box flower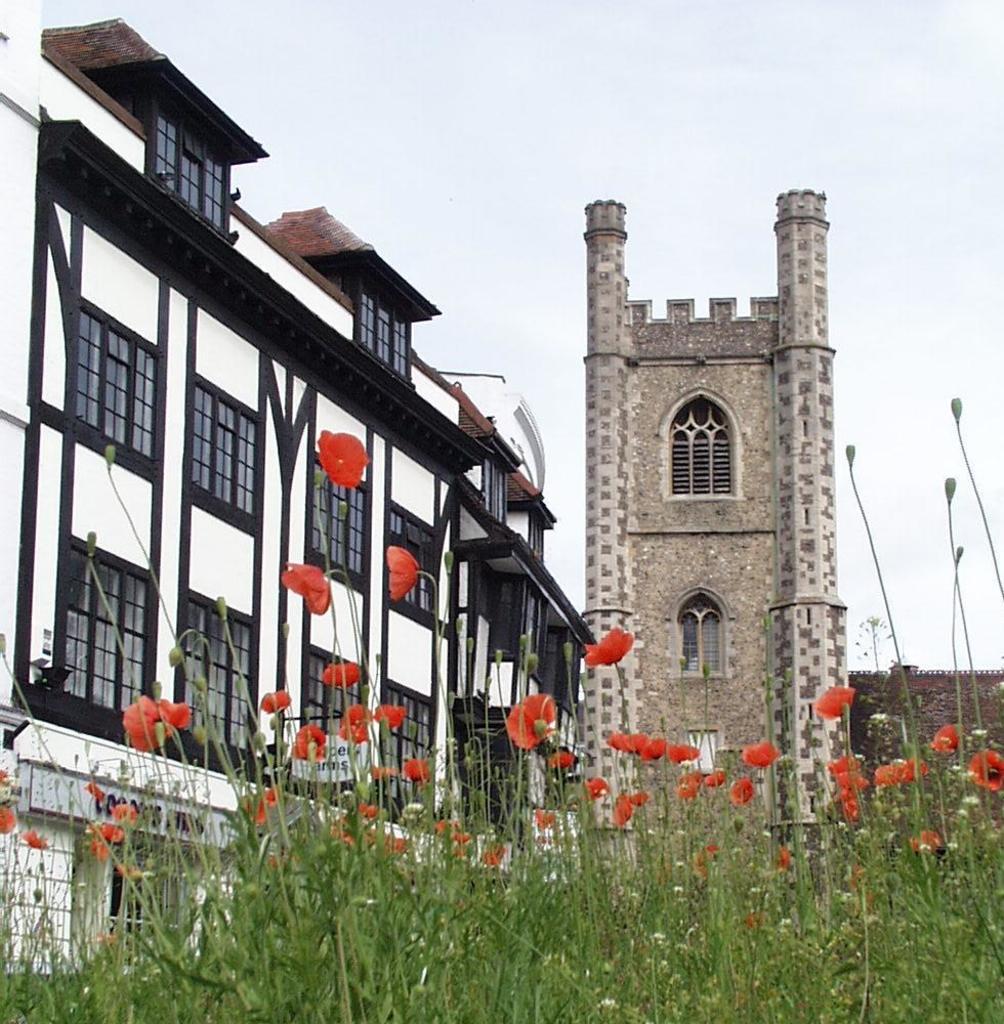
279 558 328 618
